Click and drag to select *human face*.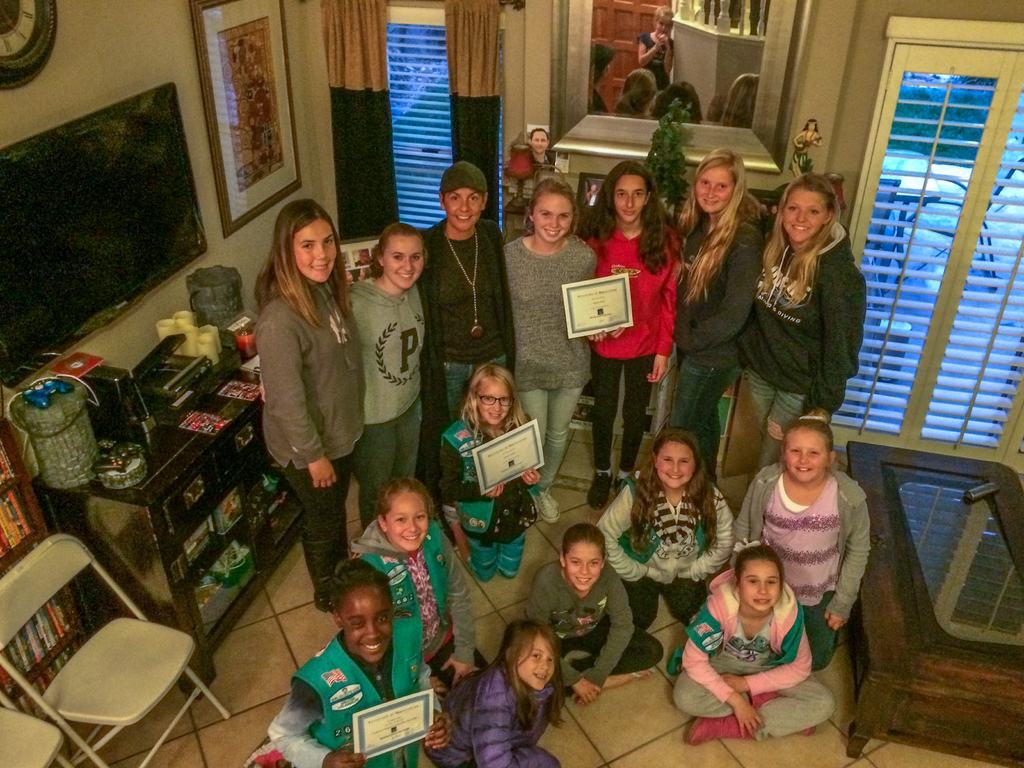
Selection: bbox=[529, 196, 570, 244].
